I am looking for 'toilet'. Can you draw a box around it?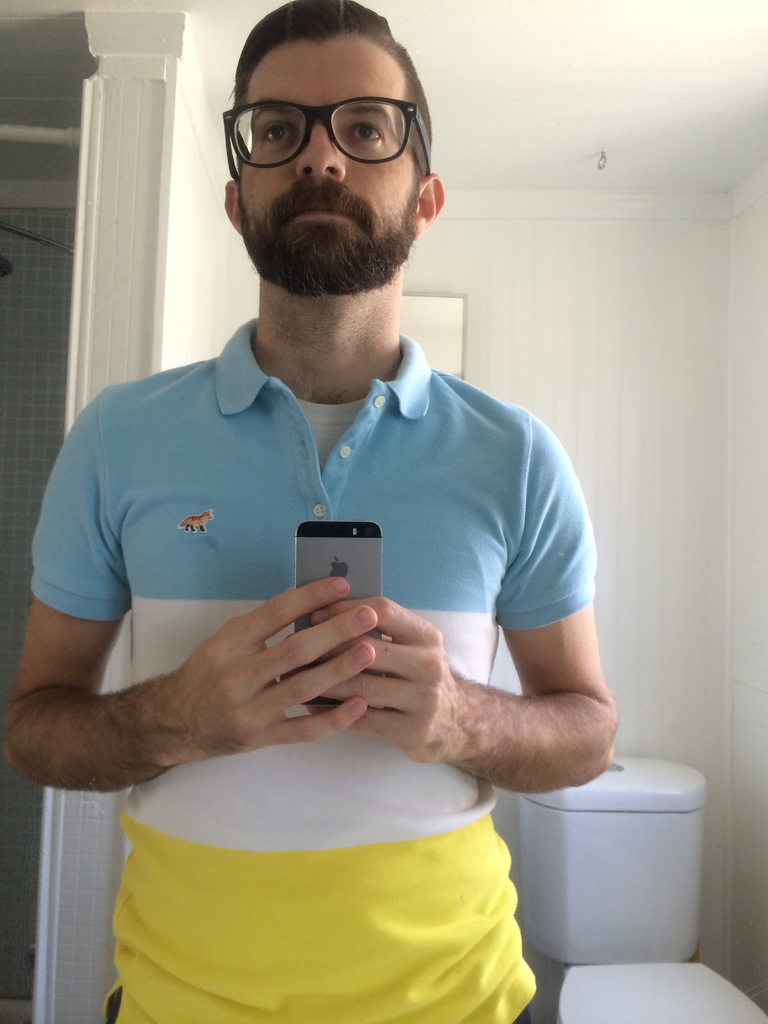
Sure, the bounding box is 552/948/758/1023.
